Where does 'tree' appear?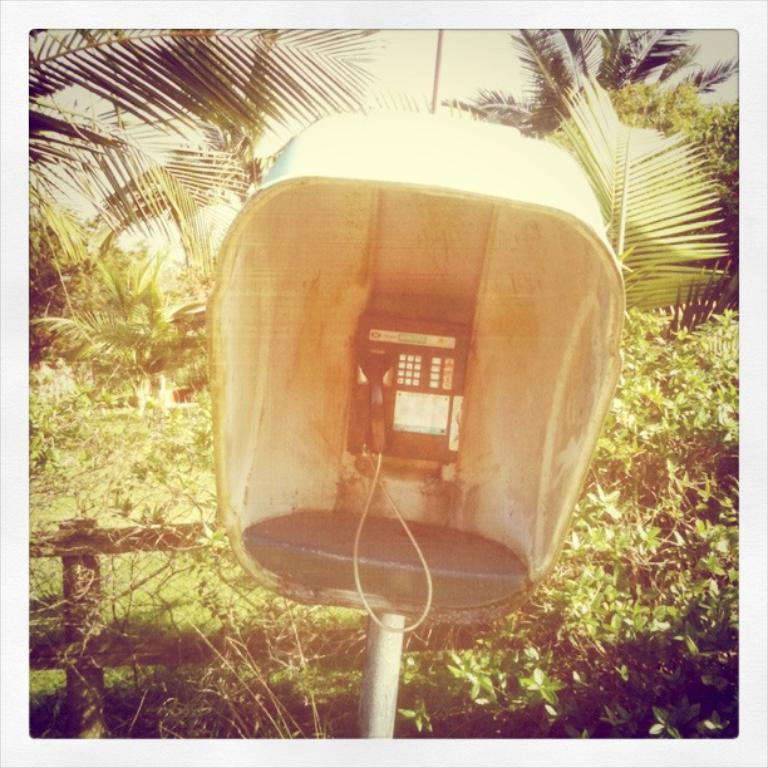
Appears at detection(538, 83, 740, 307).
